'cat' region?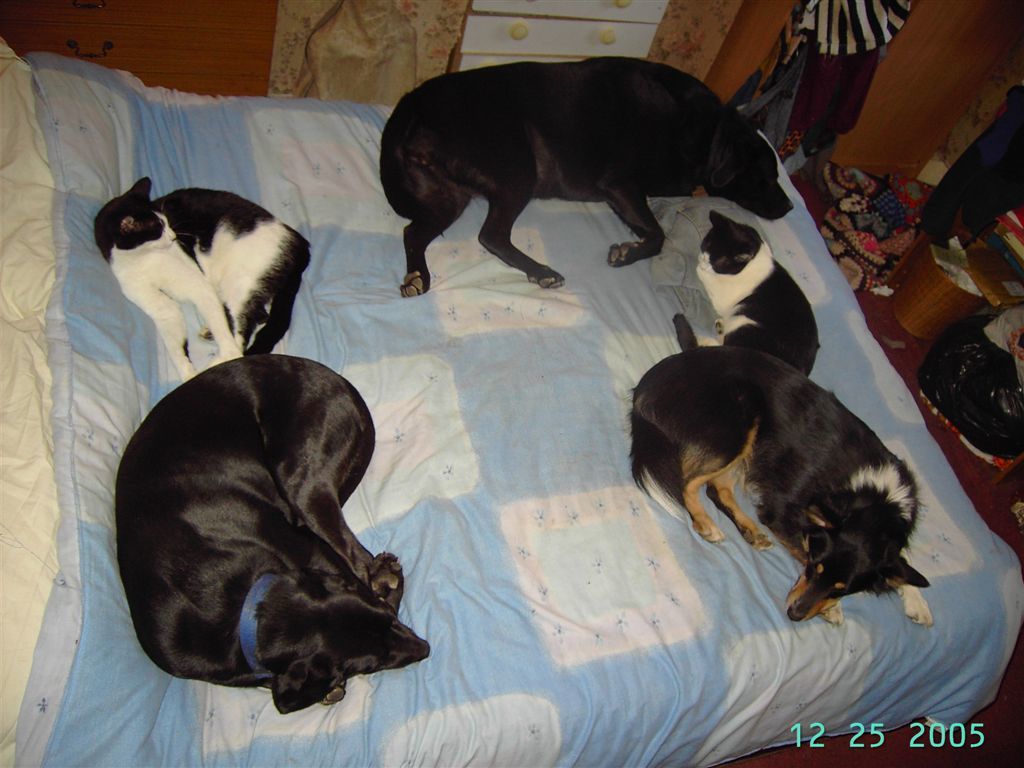
left=94, top=175, right=311, bottom=383
